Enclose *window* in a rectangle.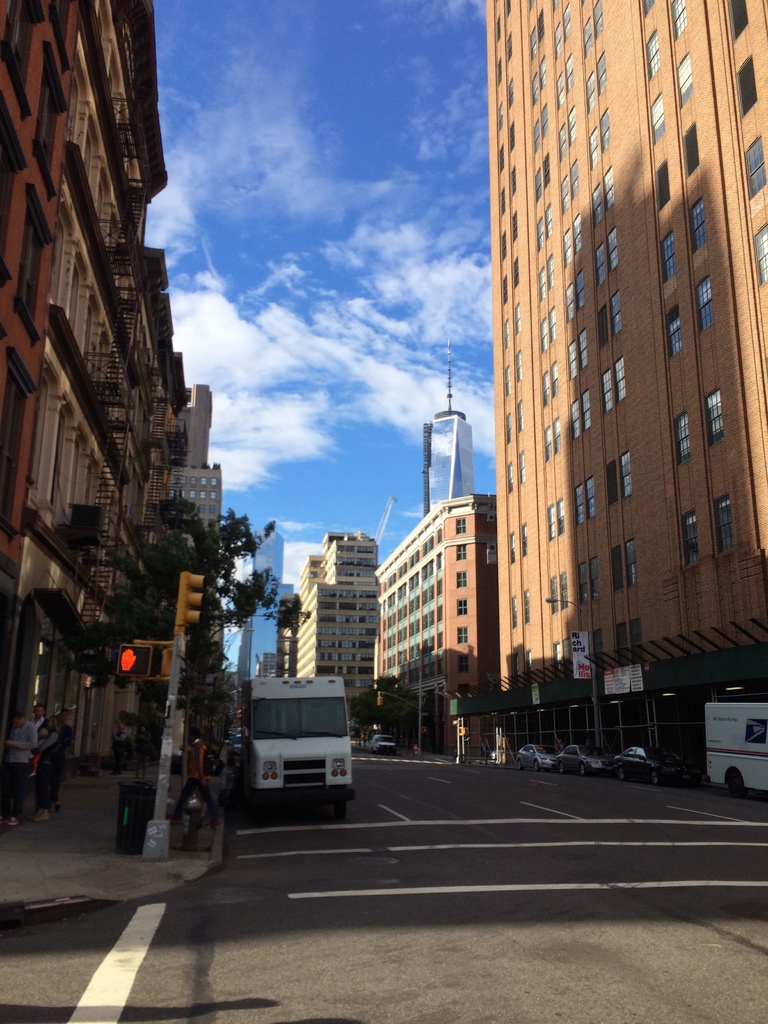
(left=547, top=148, right=552, bottom=184).
